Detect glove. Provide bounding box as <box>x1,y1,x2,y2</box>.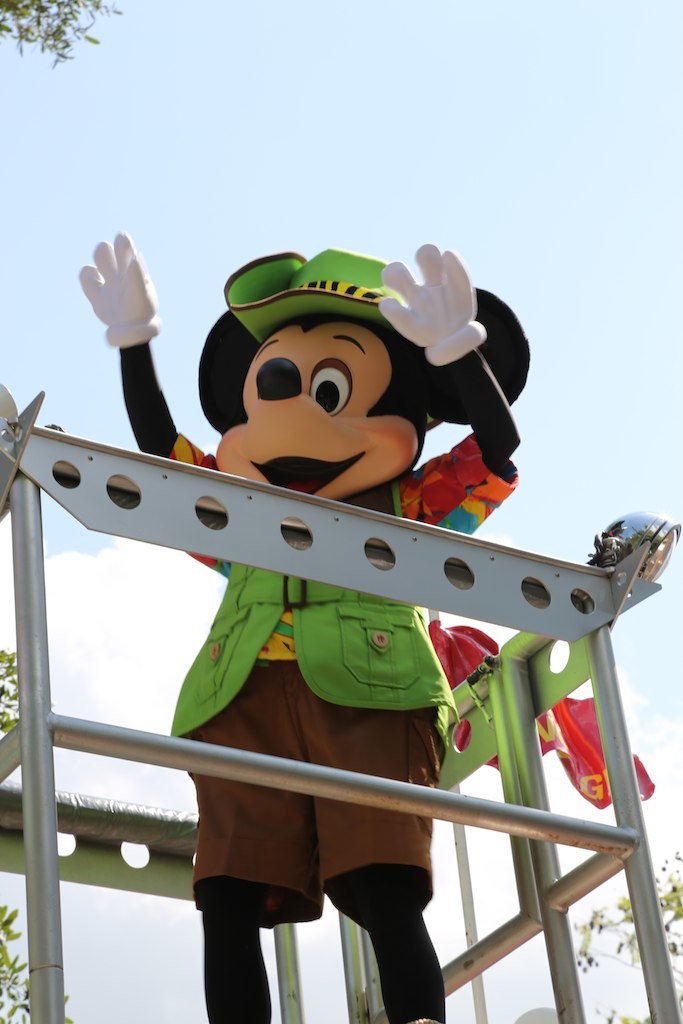
<box>375,239,485,368</box>.
